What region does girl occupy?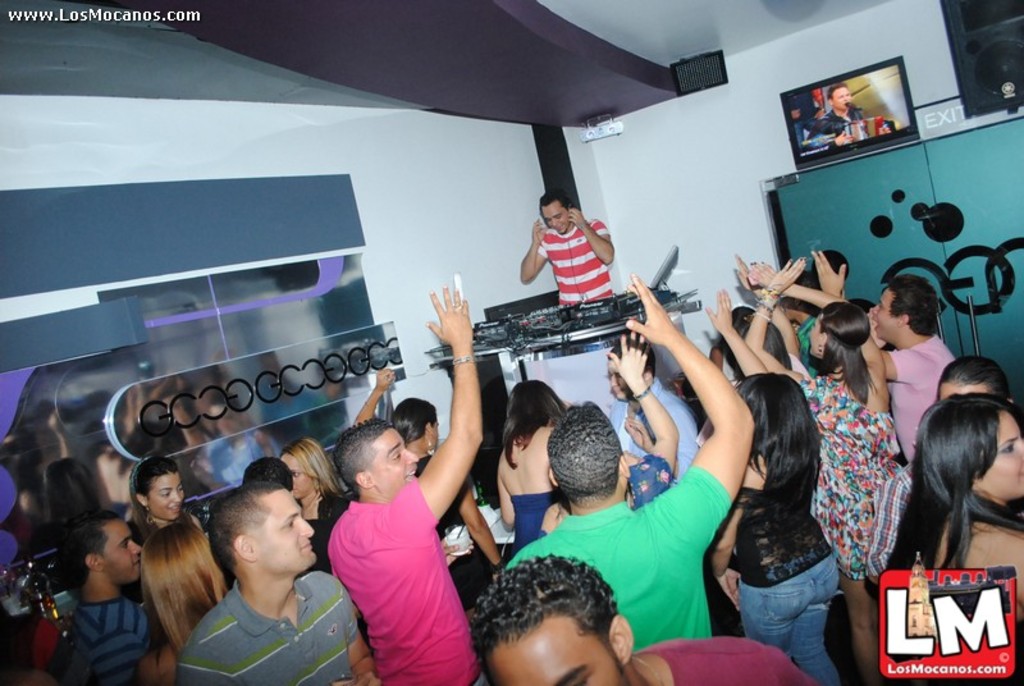
Rect(141, 517, 234, 651).
